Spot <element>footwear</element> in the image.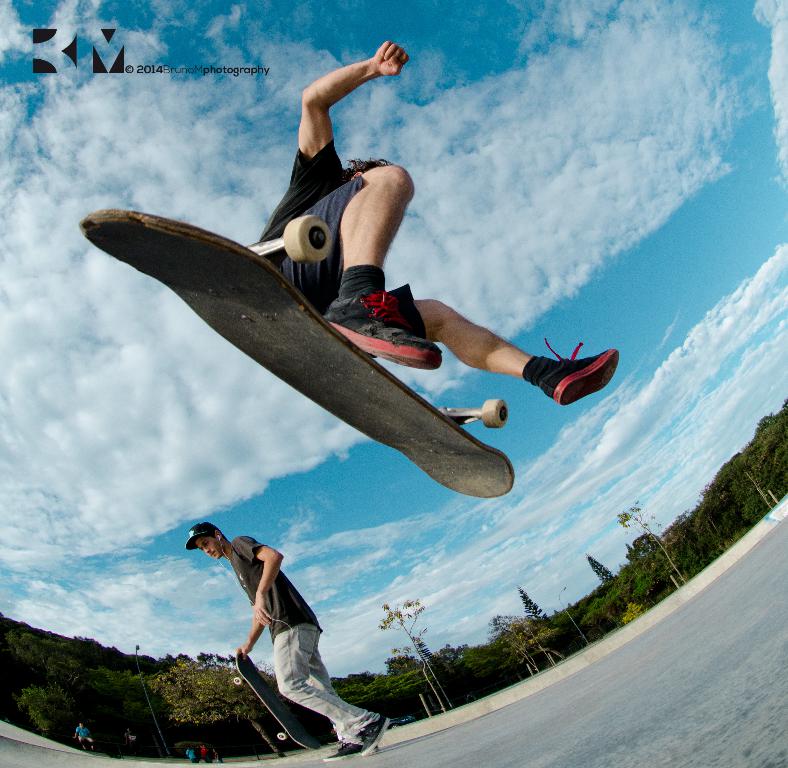
<element>footwear</element> found at (left=362, top=718, right=391, bottom=755).
